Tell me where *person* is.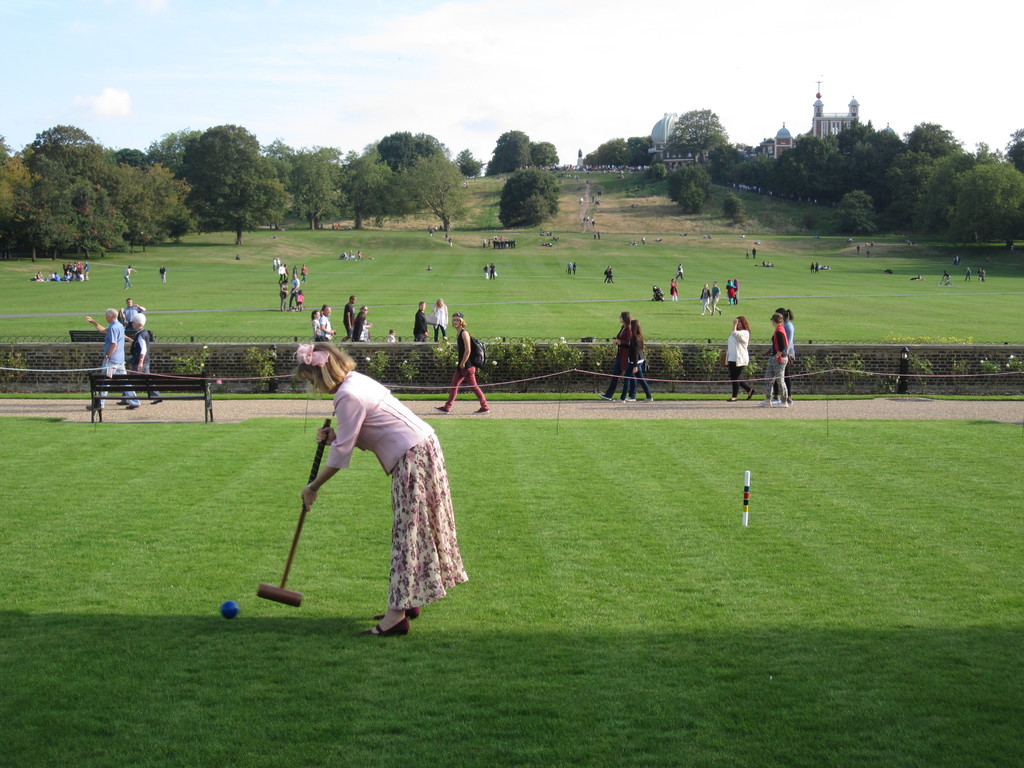
*person* is at (612, 324, 651, 403).
